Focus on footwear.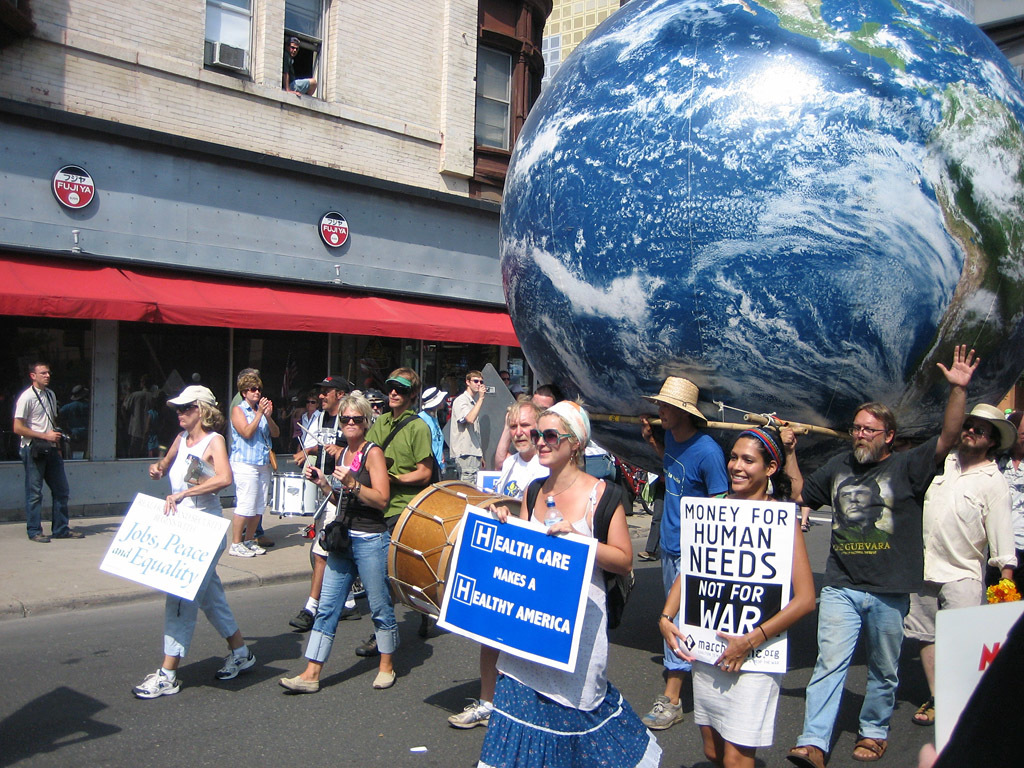
Focused at [912,696,935,726].
